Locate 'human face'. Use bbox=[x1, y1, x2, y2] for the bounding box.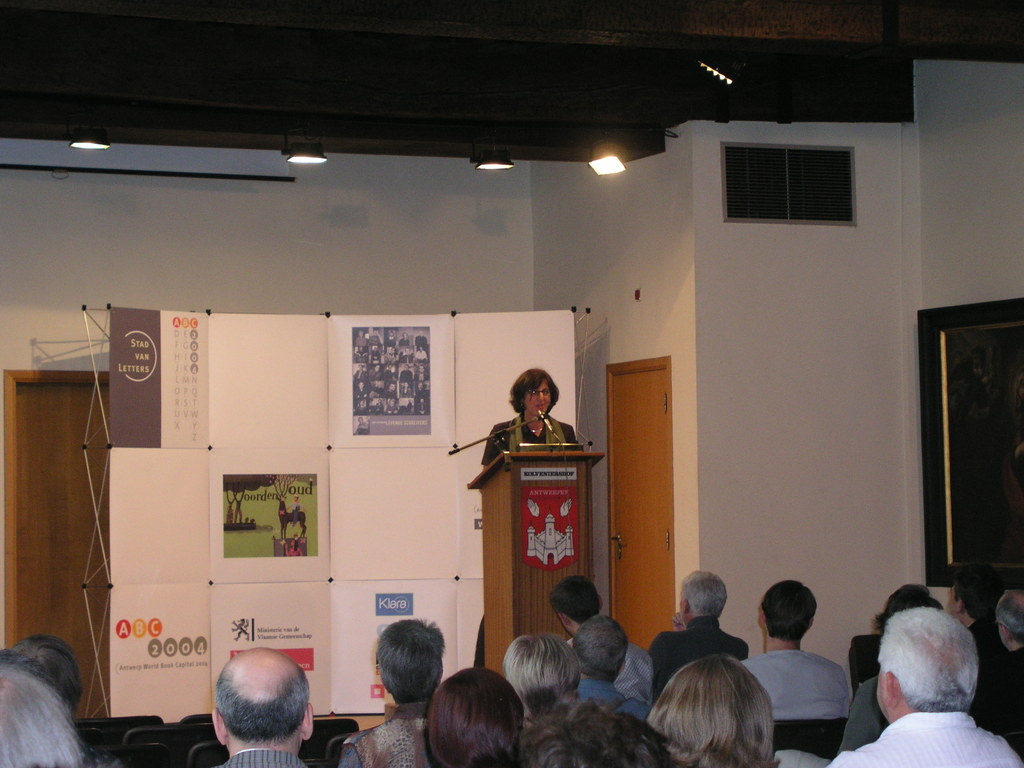
bbox=[415, 380, 424, 390].
